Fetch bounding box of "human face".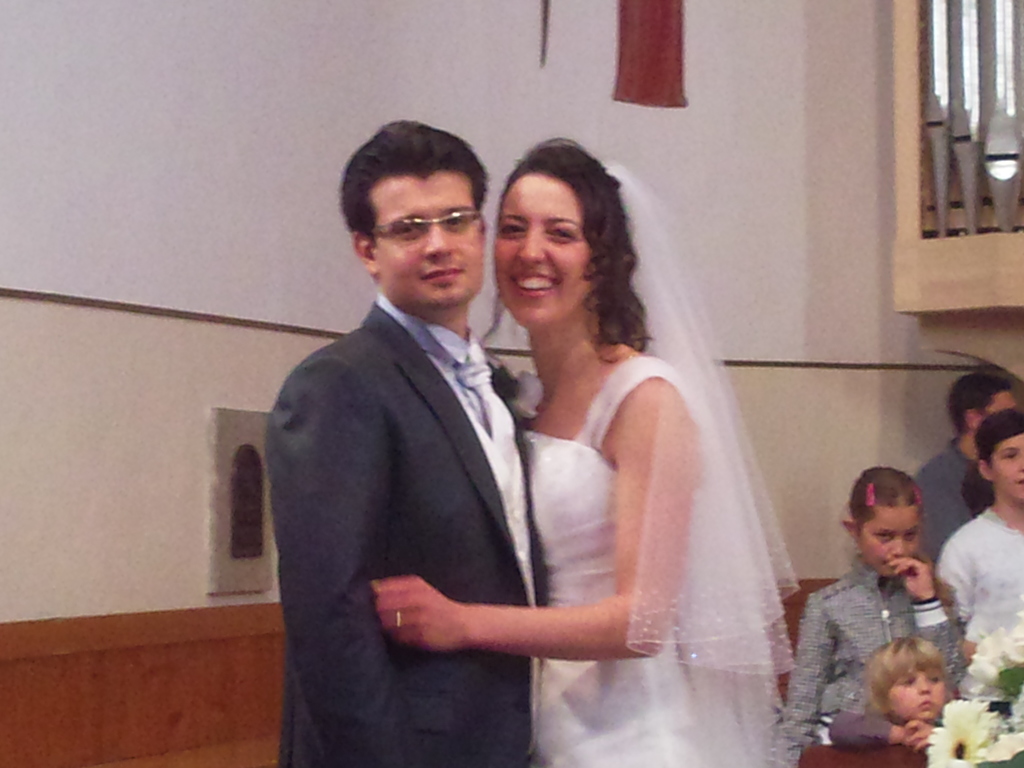
Bbox: 979/387/1017/426.
